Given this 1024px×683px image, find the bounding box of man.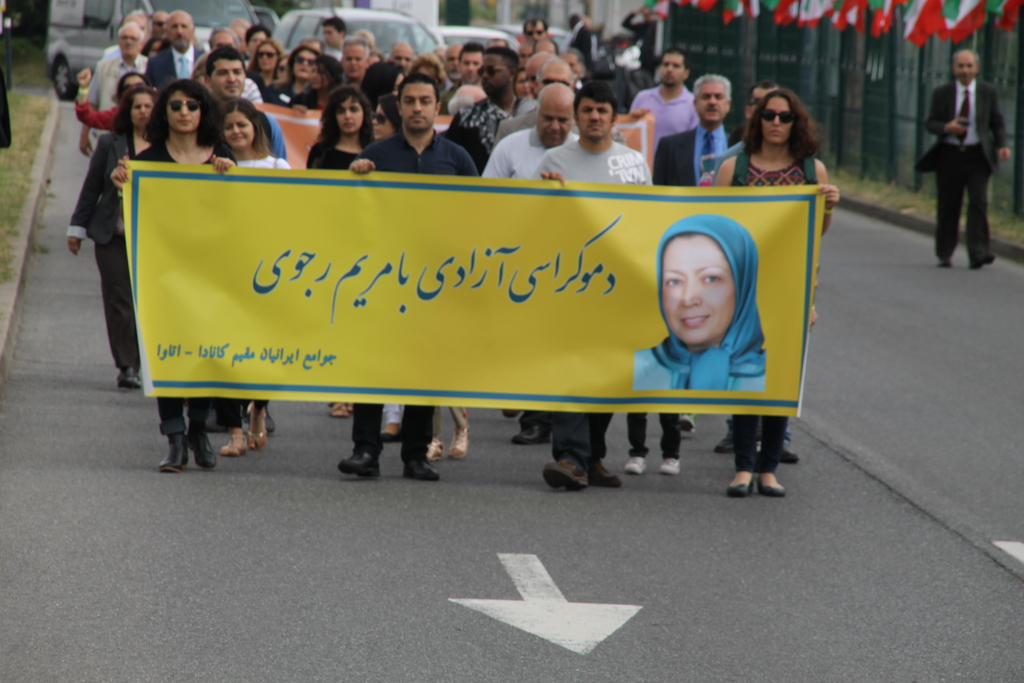
select_region(523, 83, 661, 502).
